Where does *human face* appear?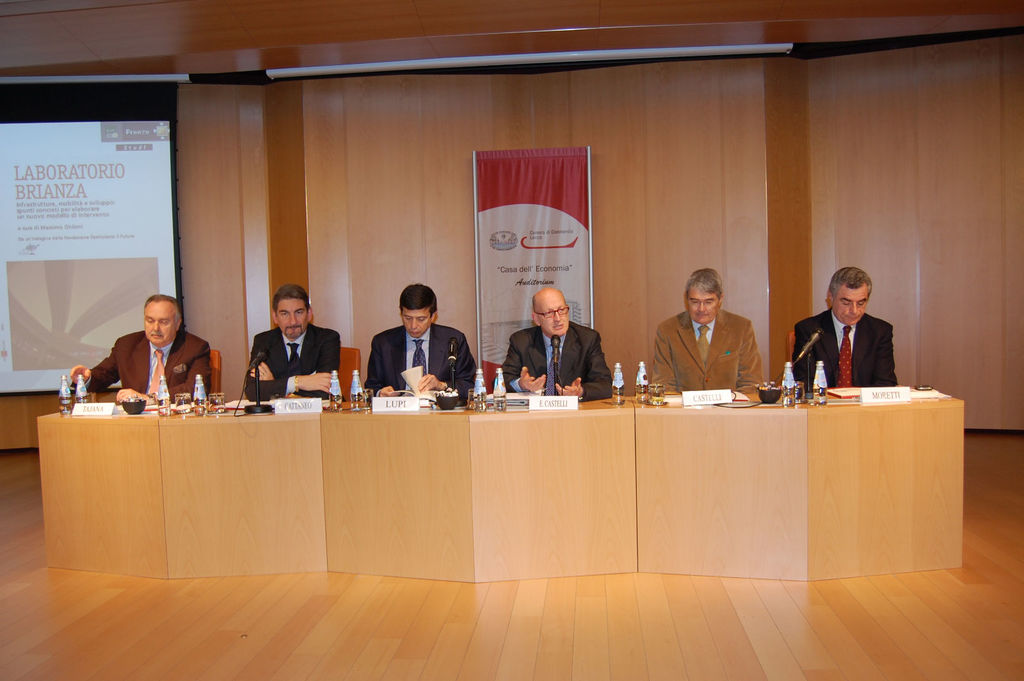
Appears at {"left": 279, "top": 298, "right": 312, "bottom": 339}.
